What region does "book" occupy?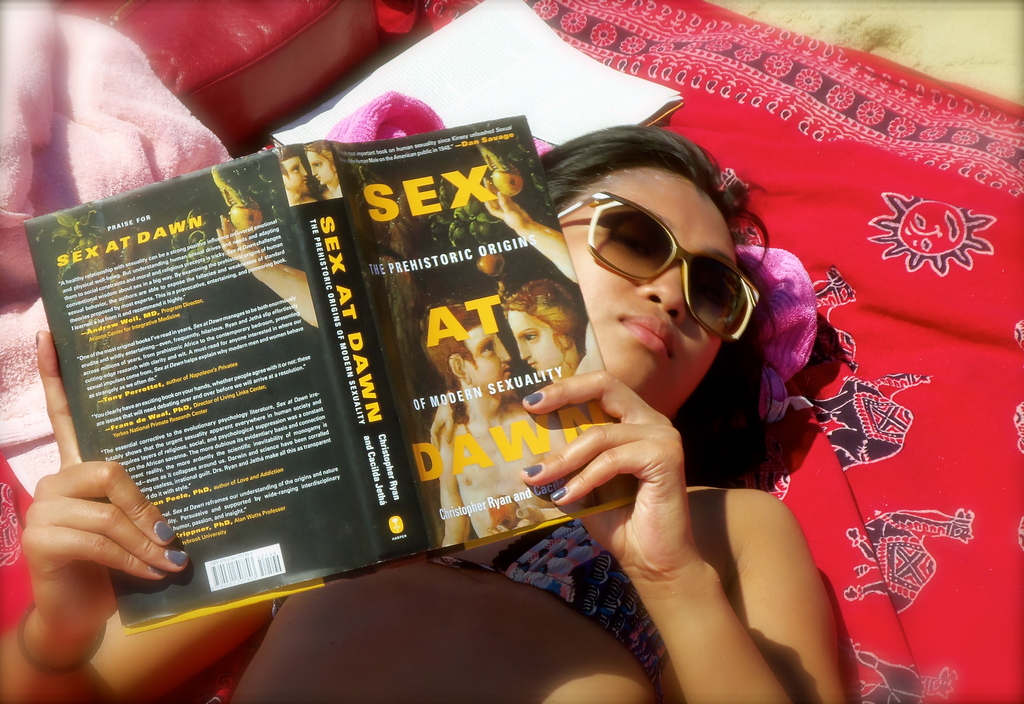
[19, 136, 659, 648].
